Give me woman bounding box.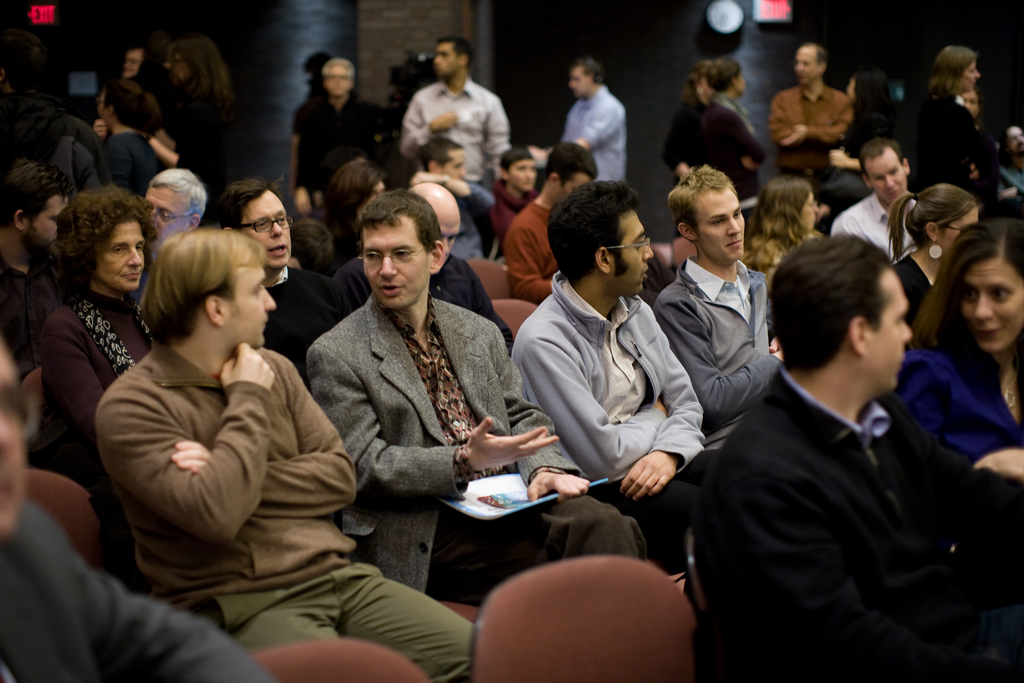
BBox(92, 76, 167, 201).
